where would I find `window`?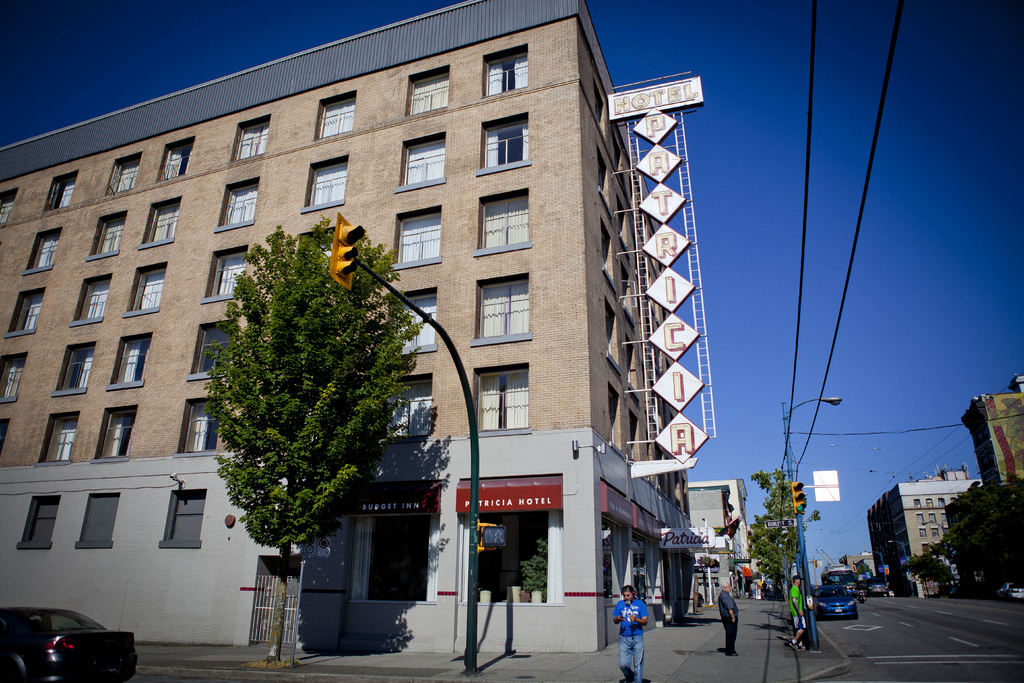
At [left=388, top=286, right=440, bottom=349].
